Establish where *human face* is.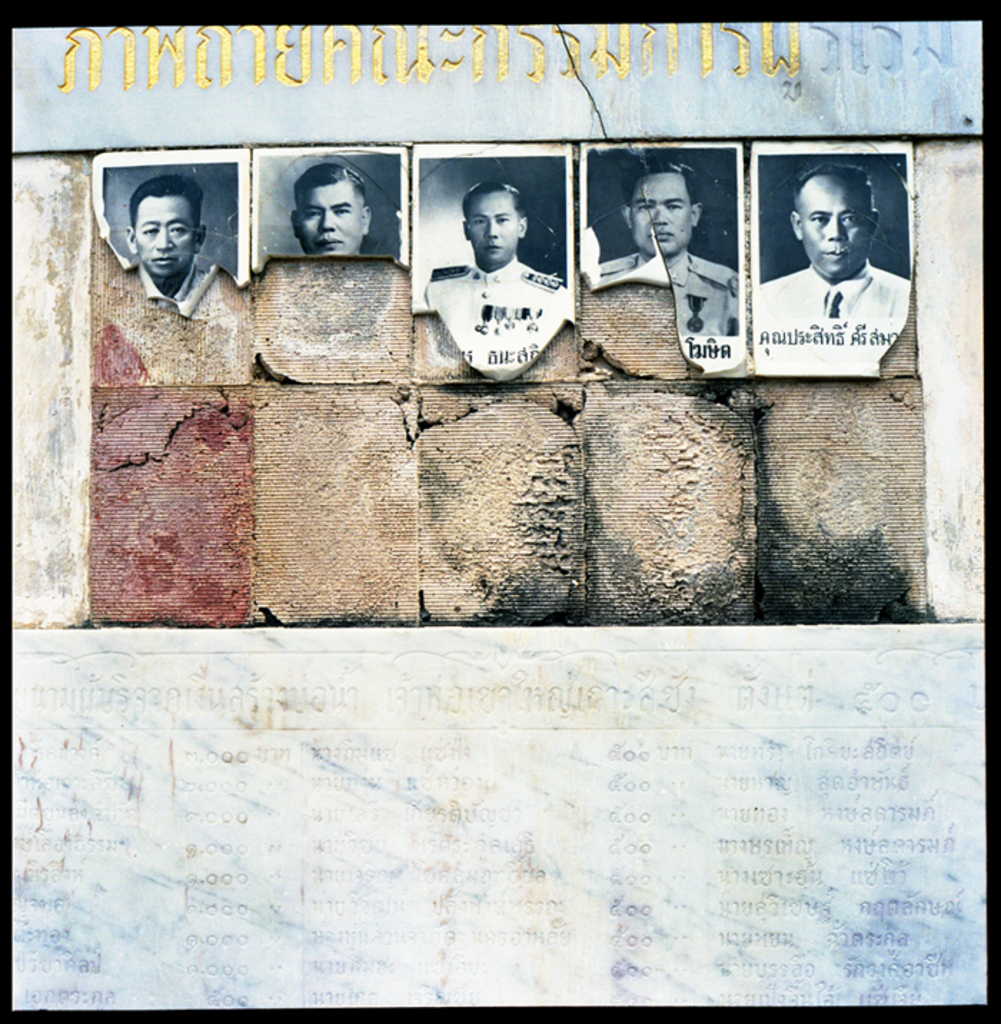
Established at (300, 177, 363, 250).
